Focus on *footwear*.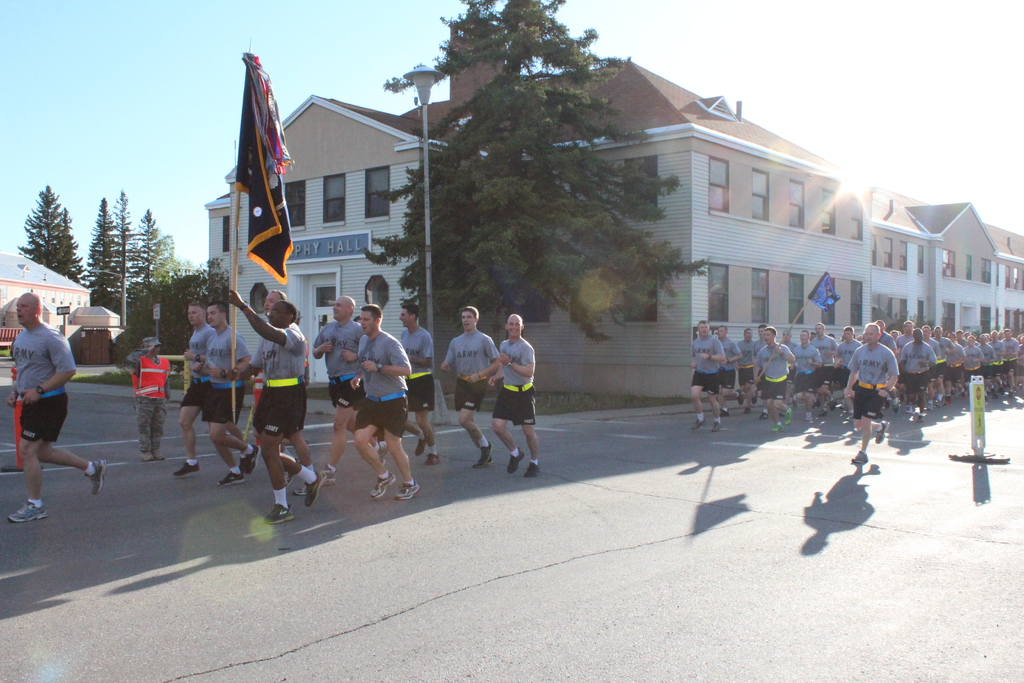
Focused at box(237, 456, 246, 473).
